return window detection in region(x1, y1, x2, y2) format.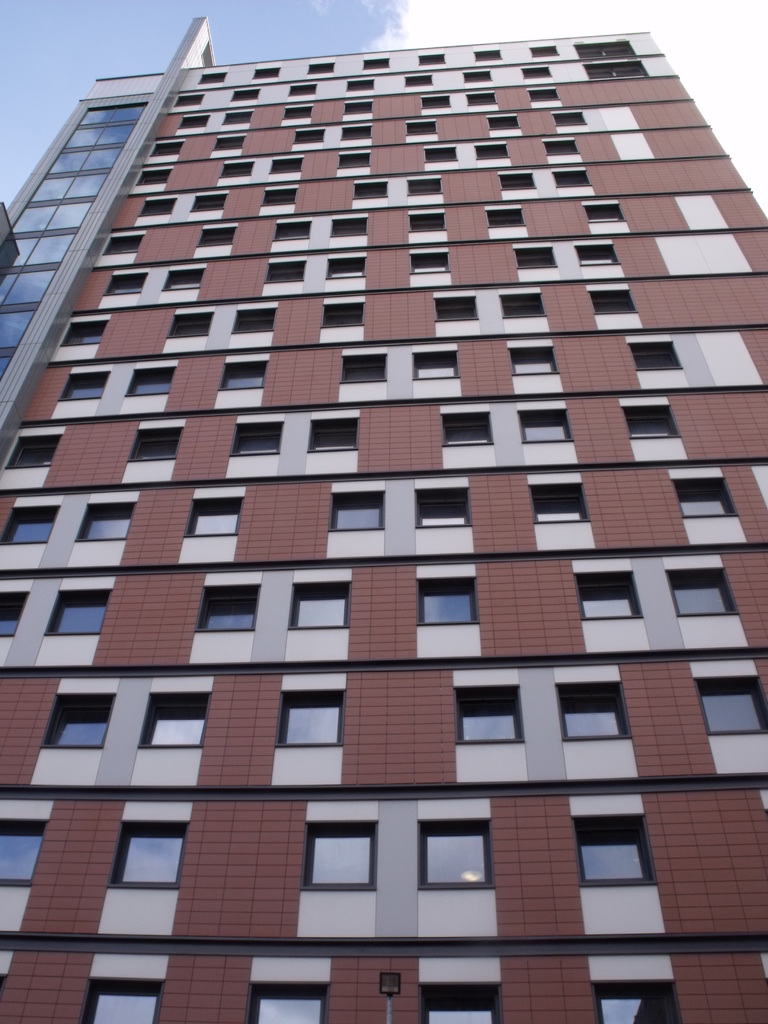
region(410, 344, 454, 386).
